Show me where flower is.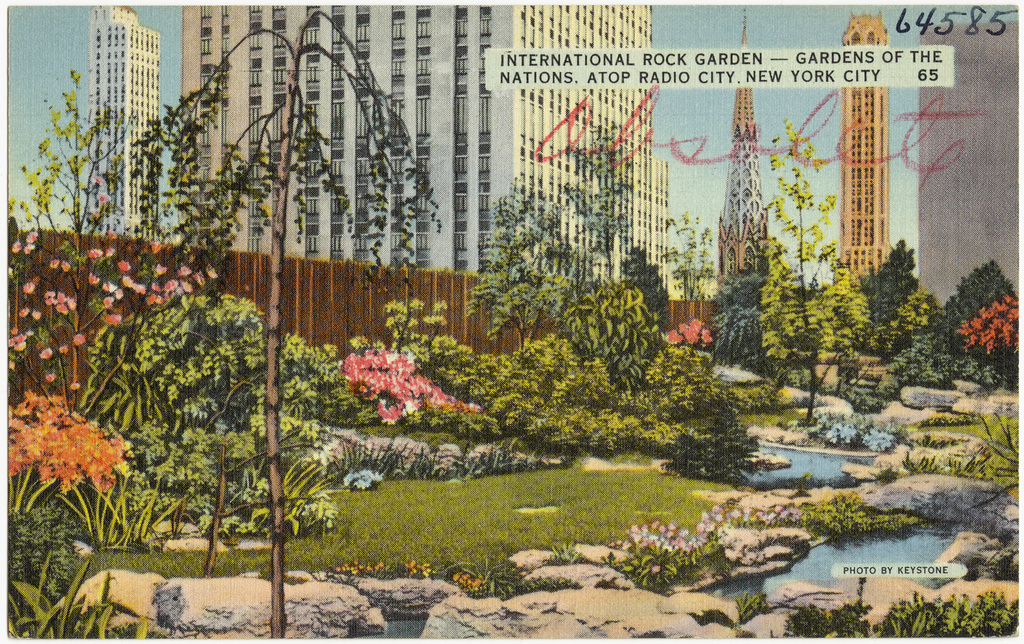
flower is at {"x1": 88, "y1": 247, "x2": 103, "y2": 260}.
